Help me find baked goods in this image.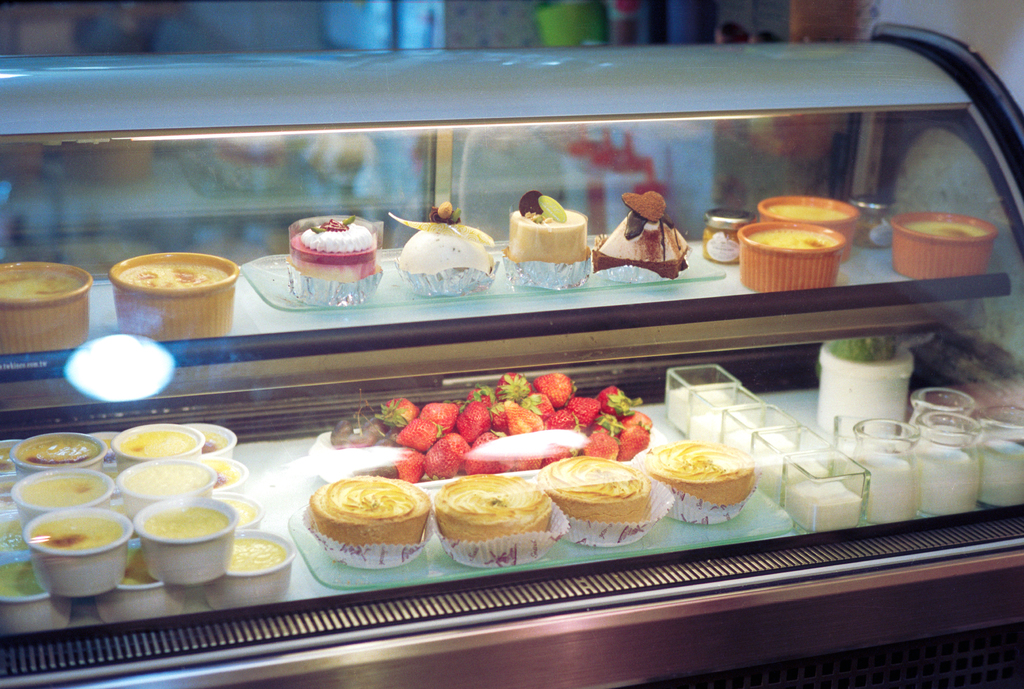
Found it: x1=539 y1=452 x2=648 y2=524.
